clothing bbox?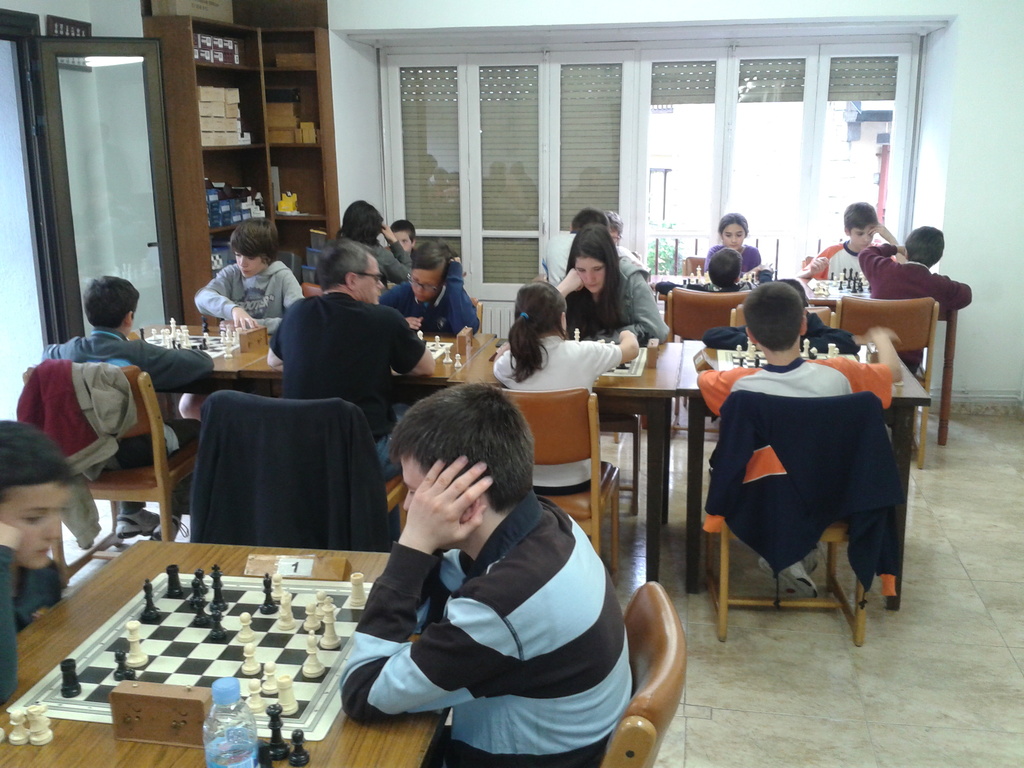
pyautogui.locateOnScreen(706, 390, 900, 605)
